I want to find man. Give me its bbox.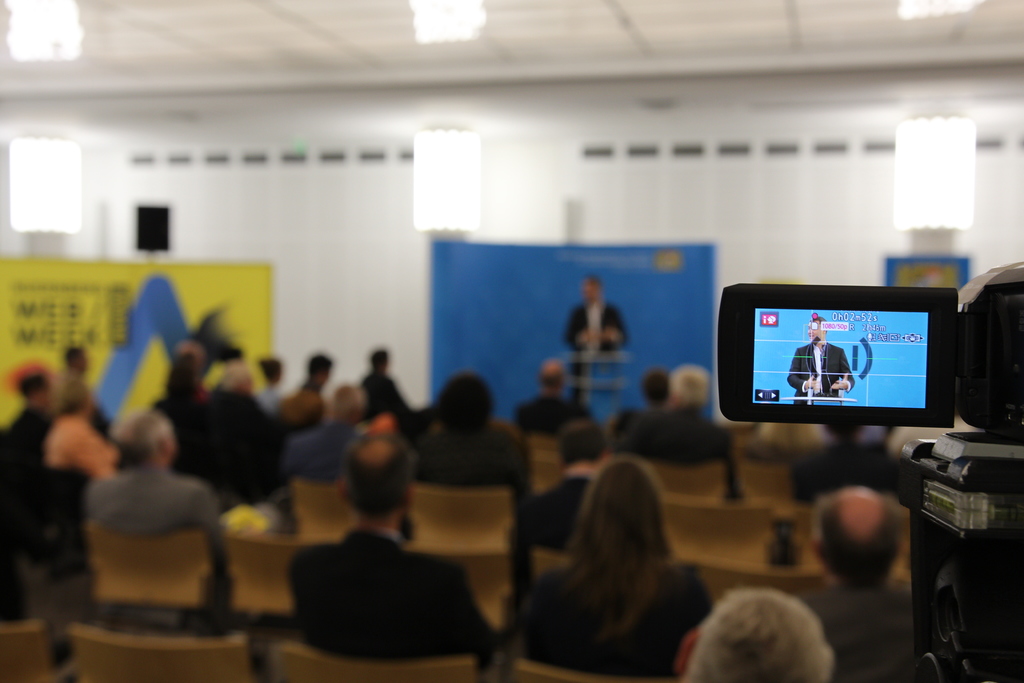
(left=787, top=315, right=855, bottom=408).
